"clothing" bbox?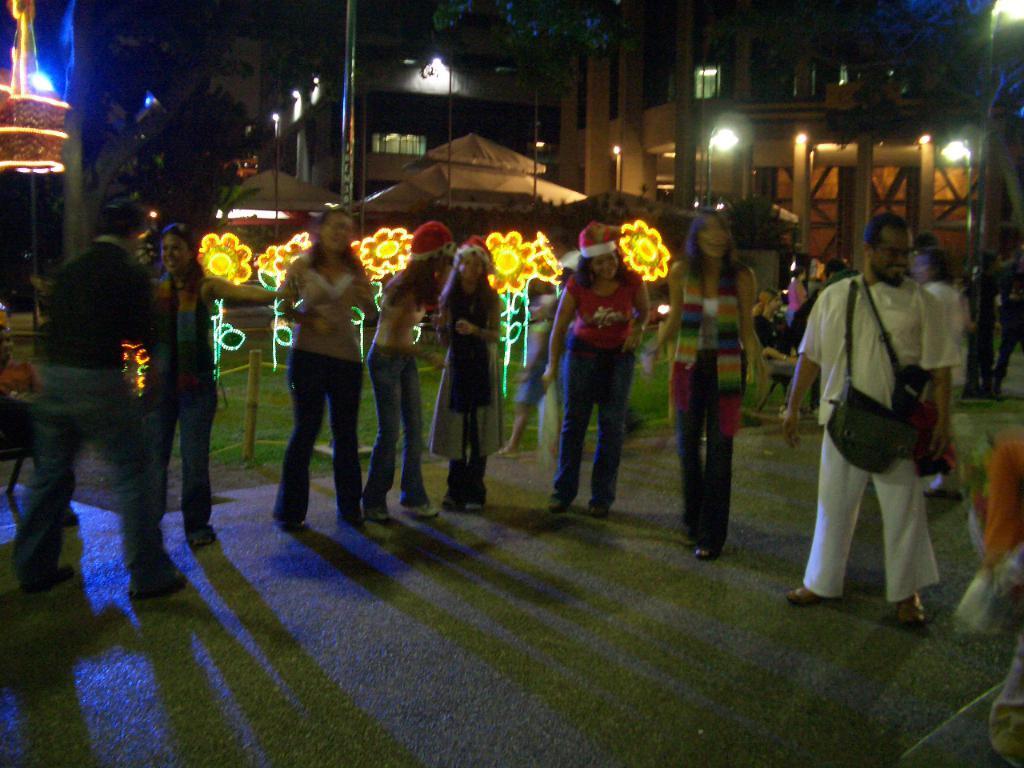
<region>161, 281, 219, 527</region>
